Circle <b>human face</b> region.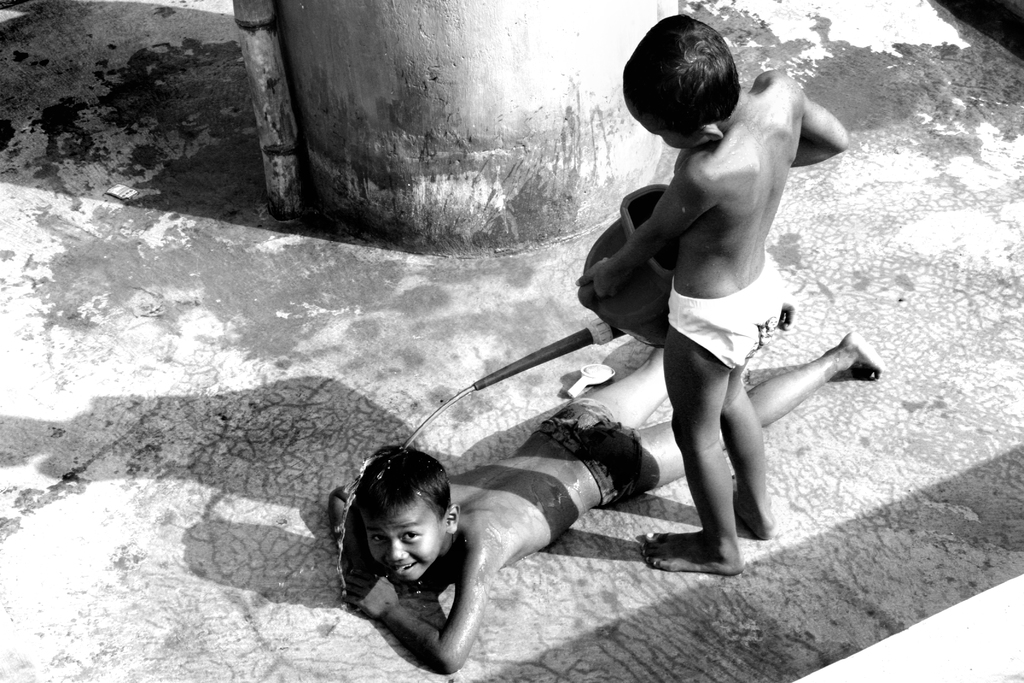
Region: <box>362,493,440,579</box>.
